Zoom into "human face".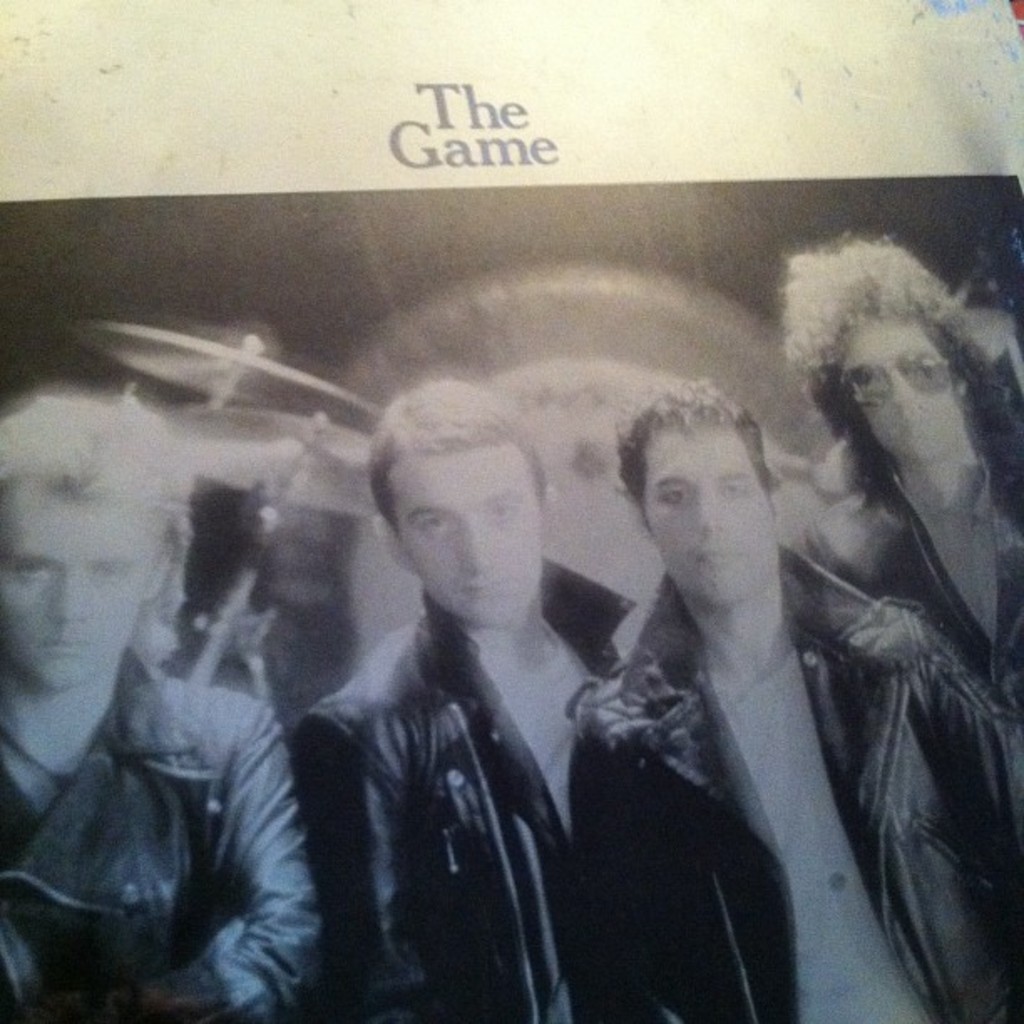
Zoom target: bbox=(0, 480, 161, 689).
